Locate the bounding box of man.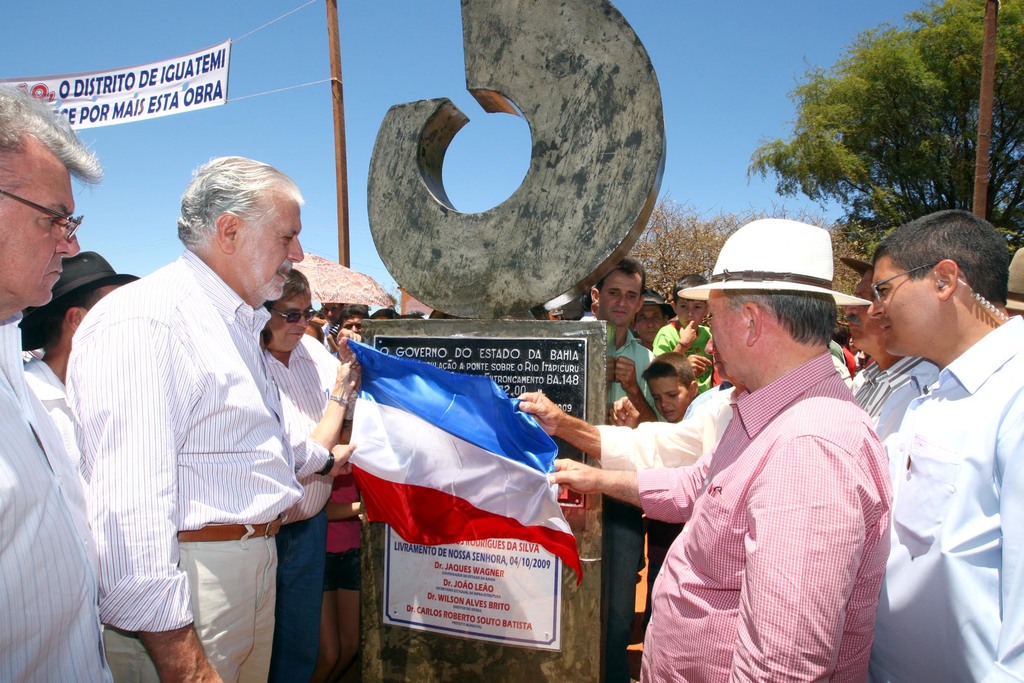
Bounding box: select_region(566, 252, 661, 680).
